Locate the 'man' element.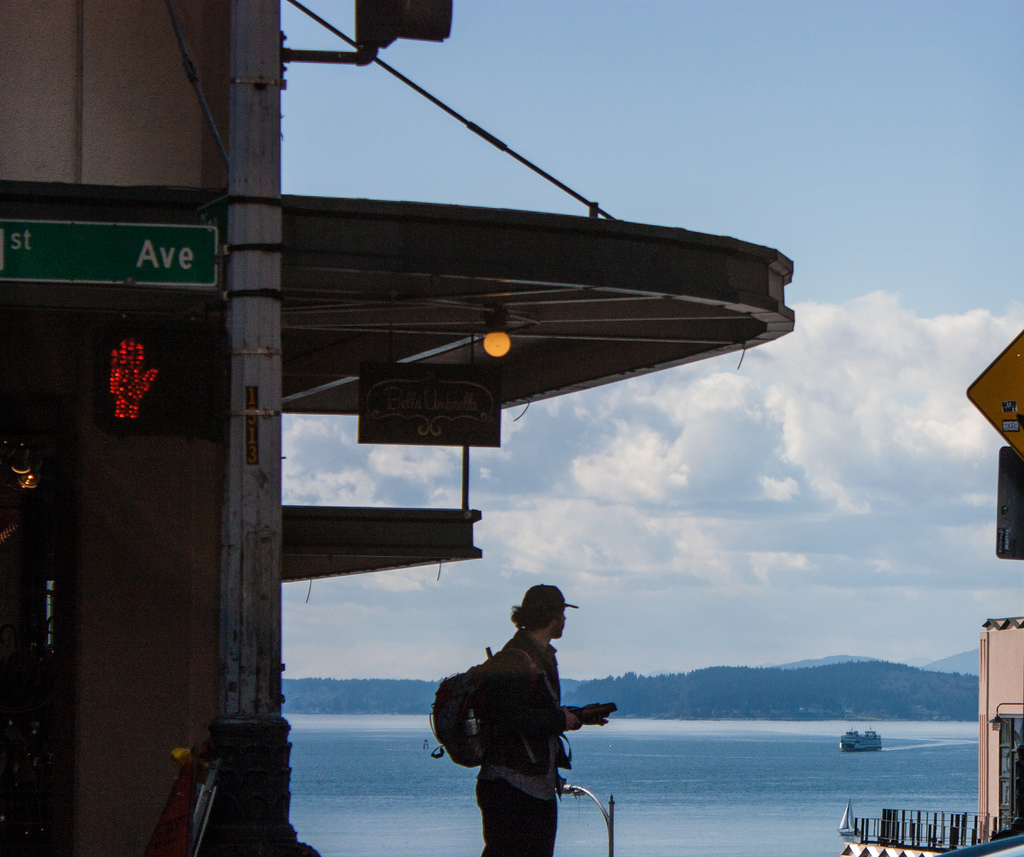
Element bbox: bbox=(444, 585, 610, 850).
